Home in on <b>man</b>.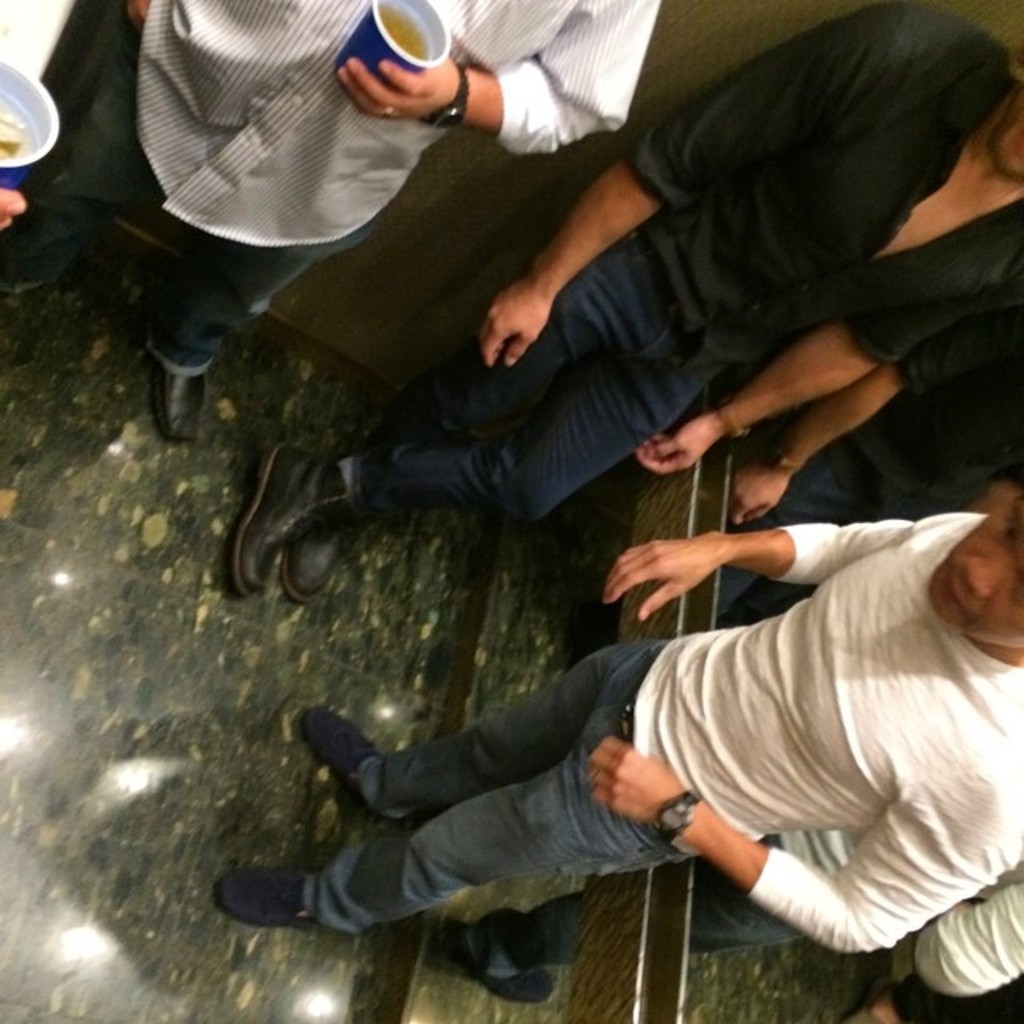
Homed in at bbox=[0, 0, 69, 222].
